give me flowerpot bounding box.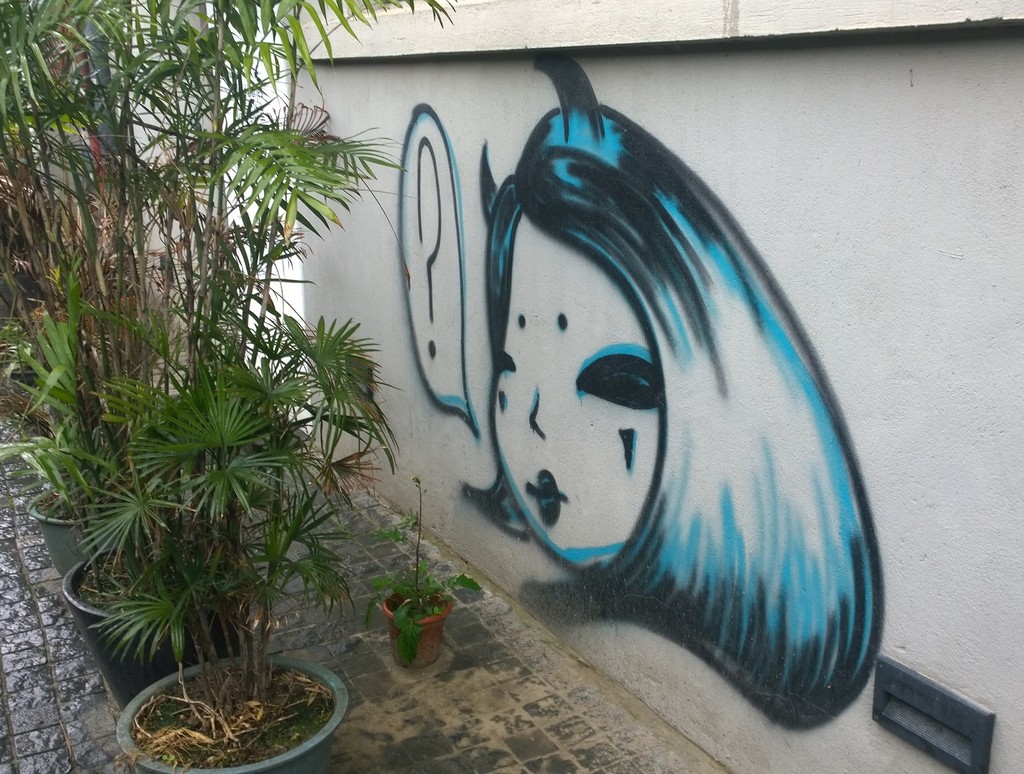
box(95, 282, 143, 343).
